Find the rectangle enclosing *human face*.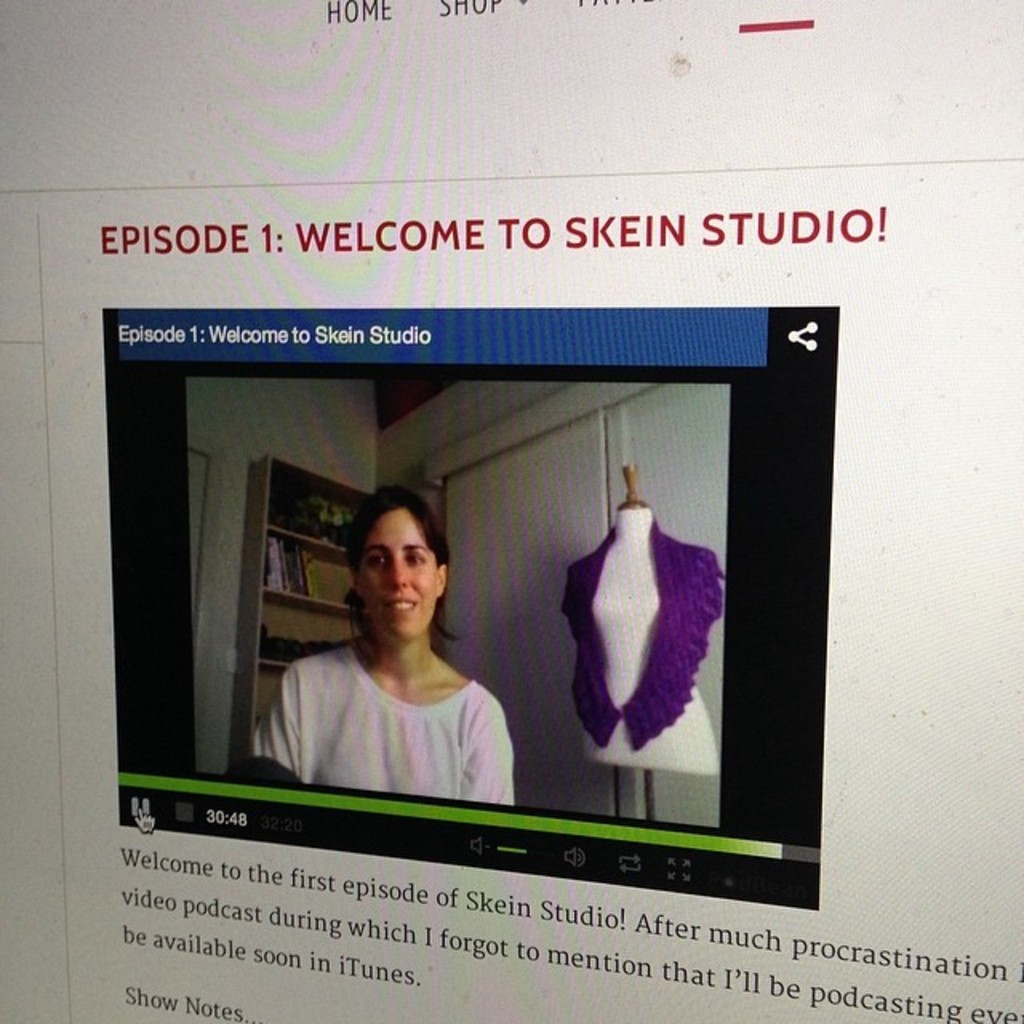
l=354, t=509, r=437, b=643.
